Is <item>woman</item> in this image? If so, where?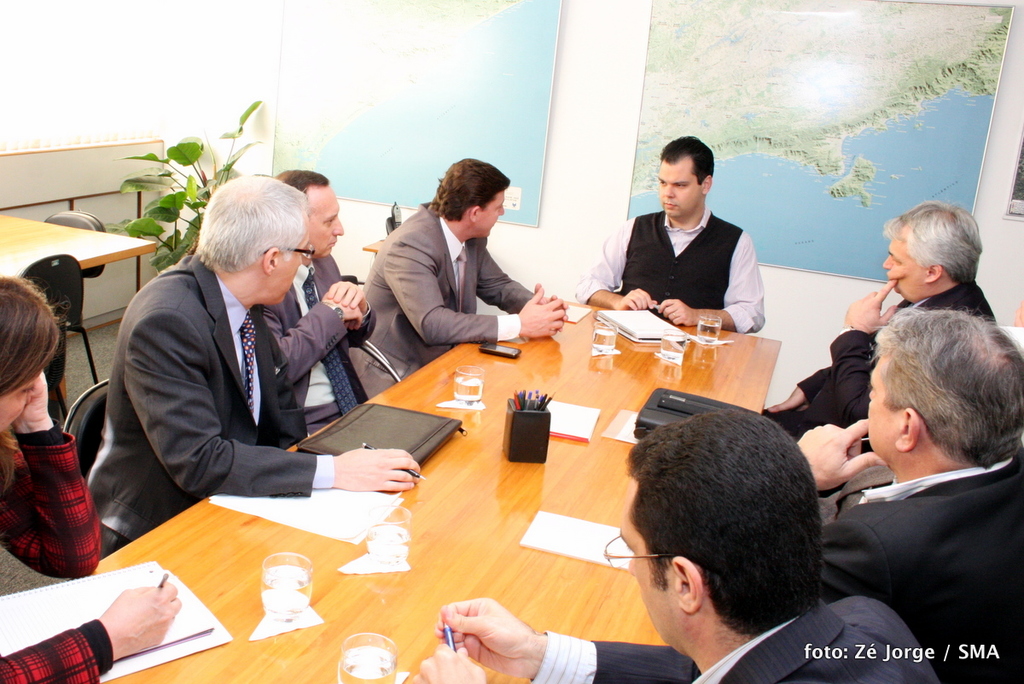
Yes, at left=0, top=244, right=98, bottom=627.
